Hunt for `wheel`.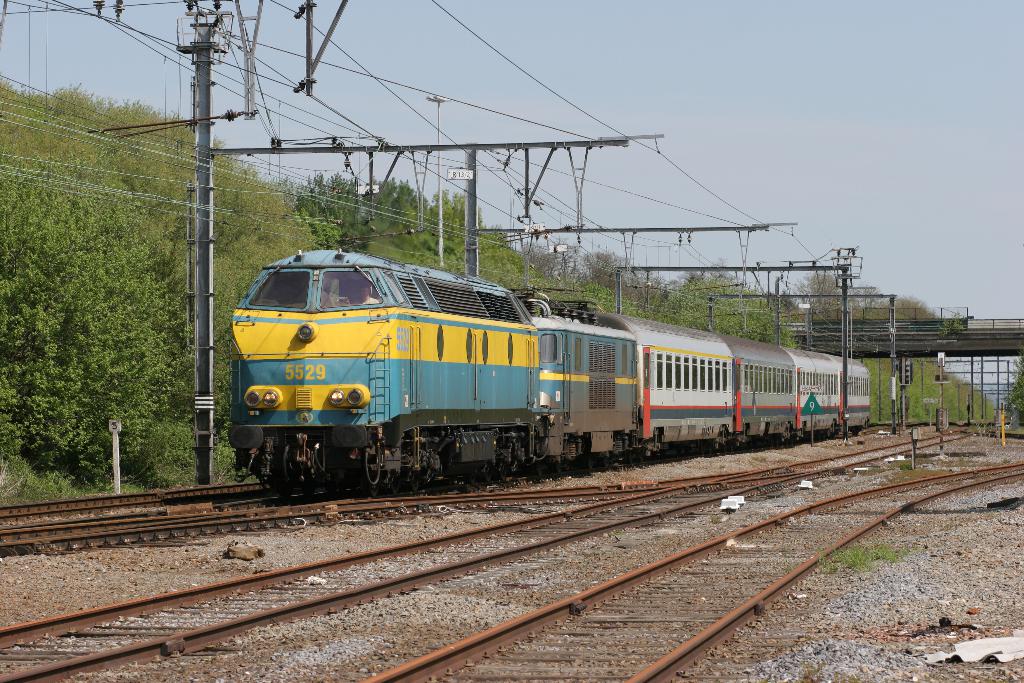
Hunted down at crop(536, 468, 541, 476).
